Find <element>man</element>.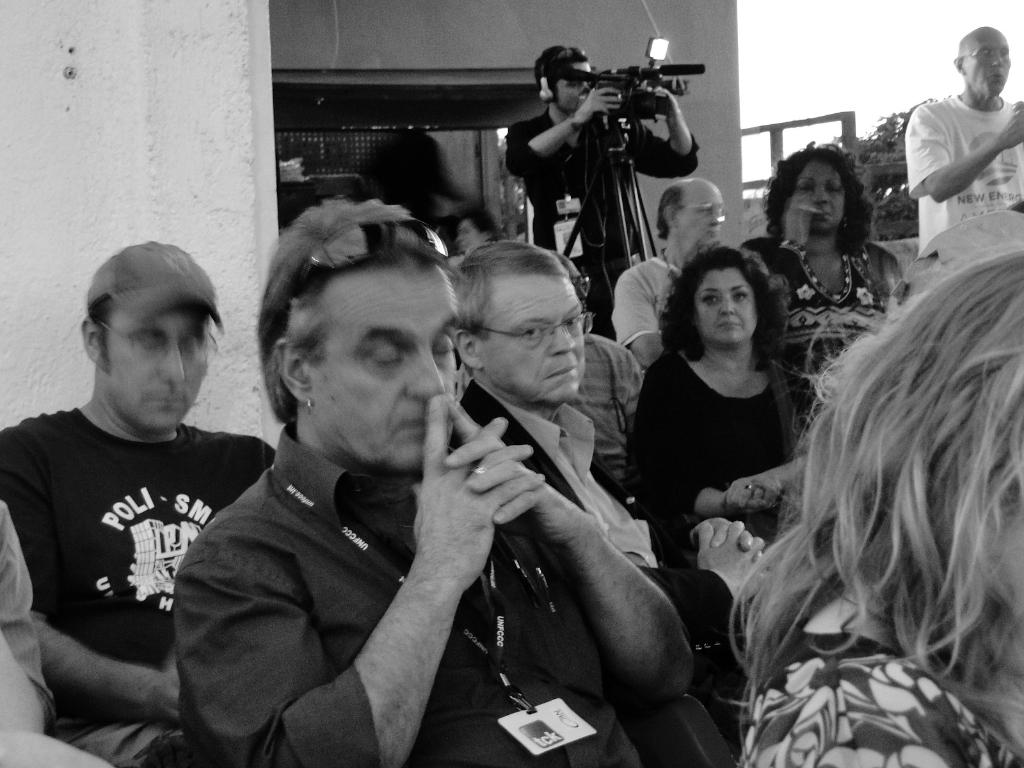
rect(455, 233, 774, 762).
